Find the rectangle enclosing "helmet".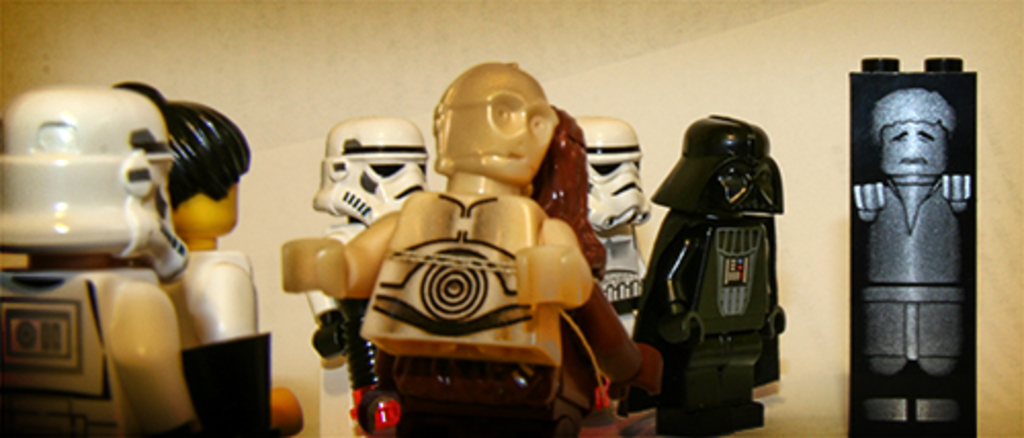
[x1=874, y1=84, x2=954, y2=137].
